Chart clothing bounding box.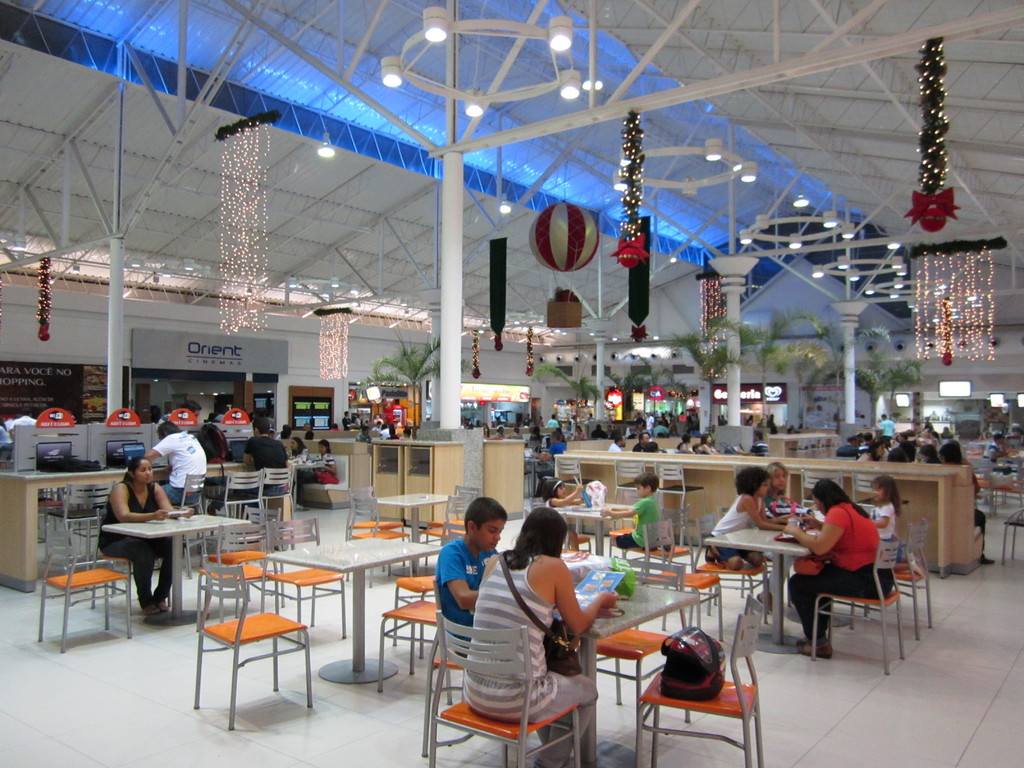
Charted: [764, 488, 788, 519].
